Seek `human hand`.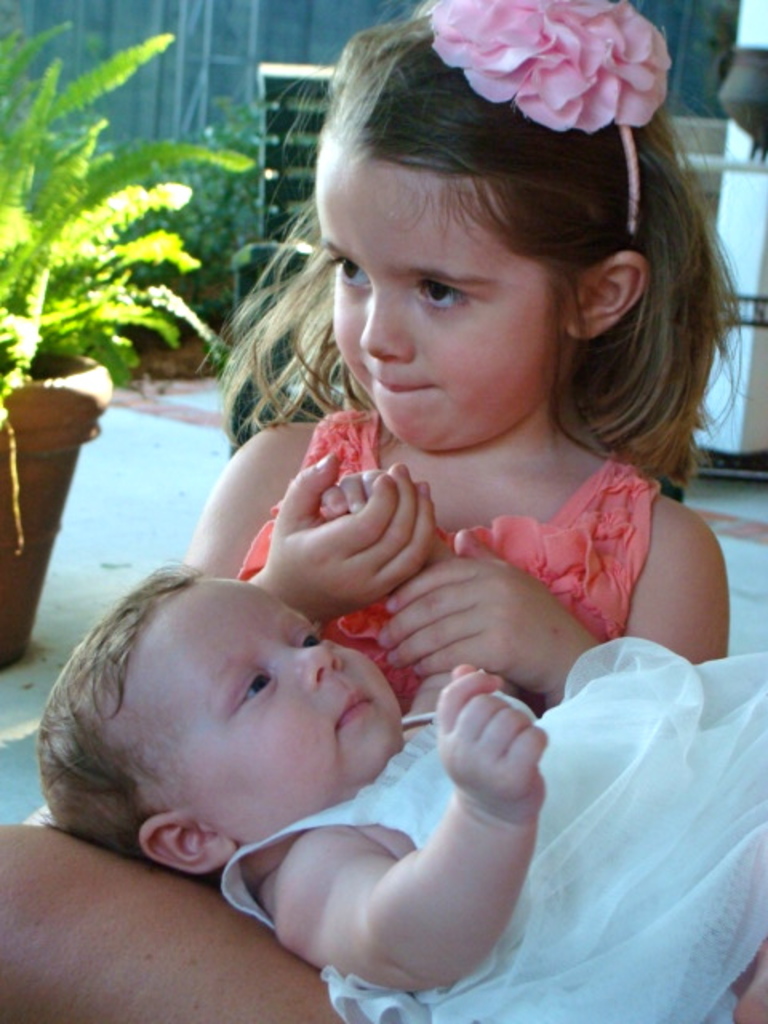
bbox=[259, 448, 435, 624].
